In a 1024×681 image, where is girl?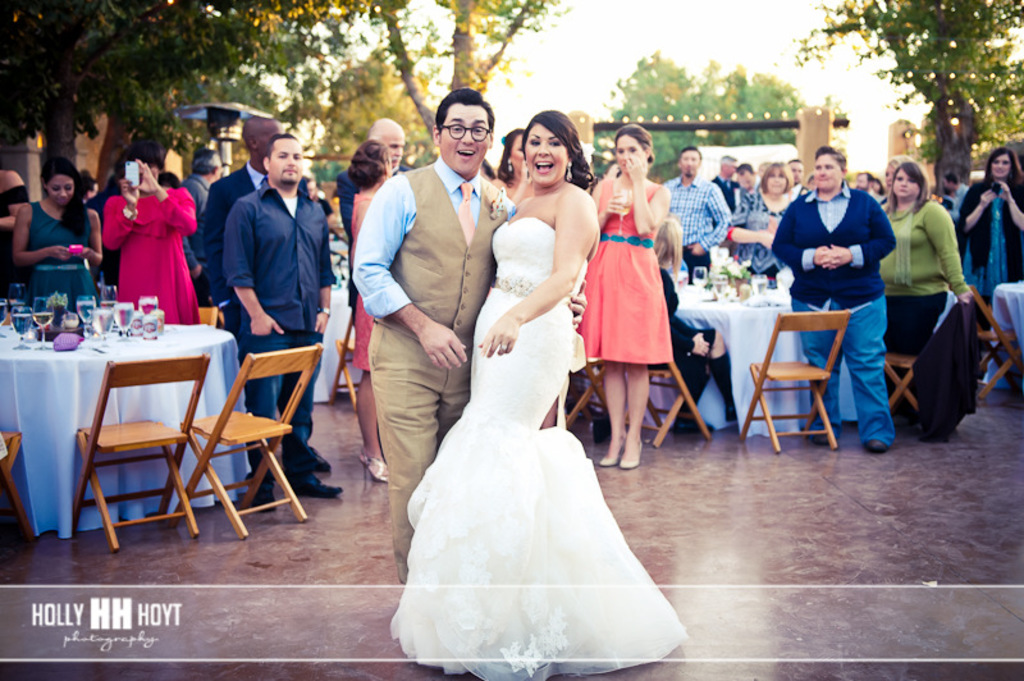
(351,141,392,485).
